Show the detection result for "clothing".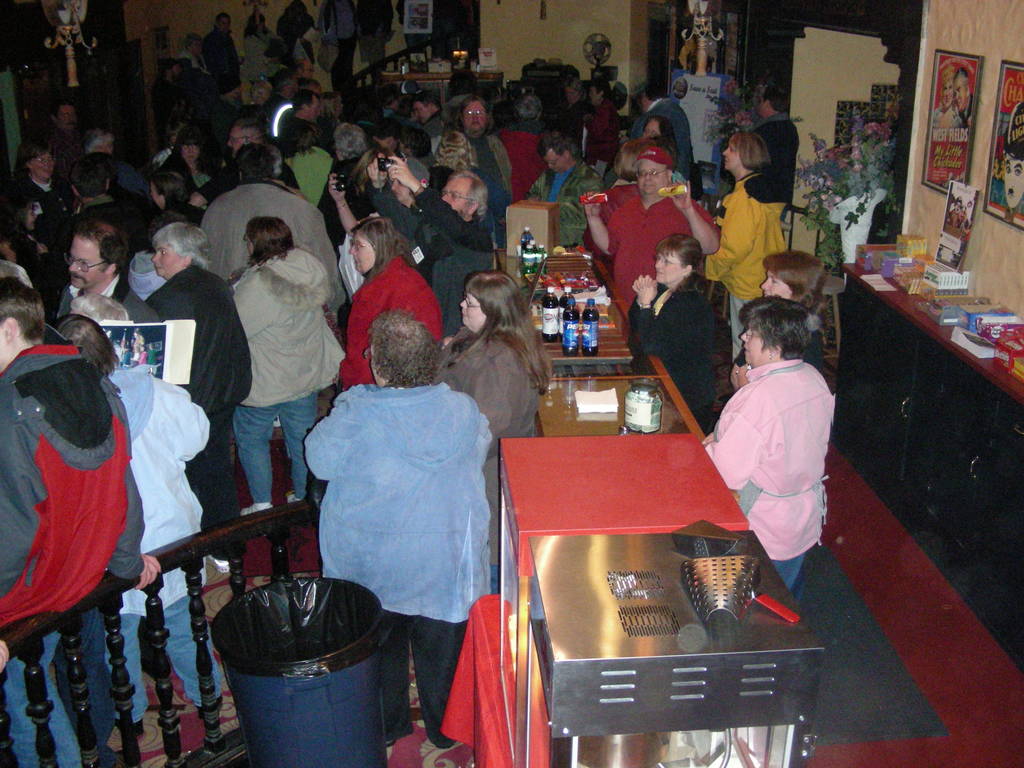
Rect(649, 100, 695, 177).
